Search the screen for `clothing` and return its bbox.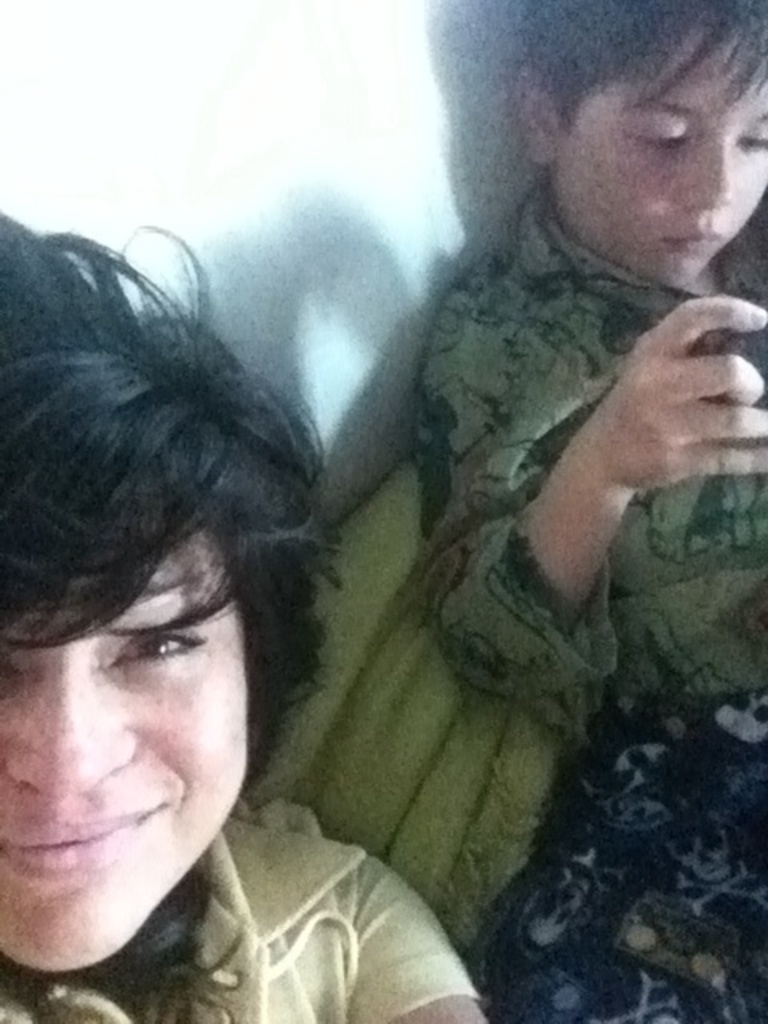
Found: [x1=301, y1=66, x2=741, y2=1023].
